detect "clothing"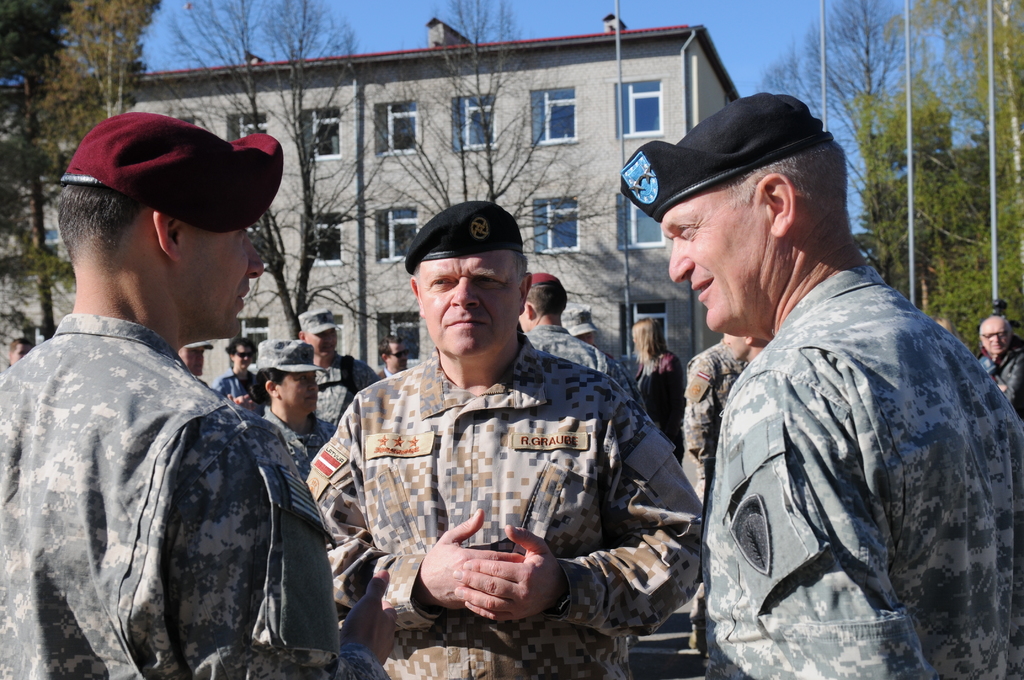
select_region(299, 324, 711, 679)
